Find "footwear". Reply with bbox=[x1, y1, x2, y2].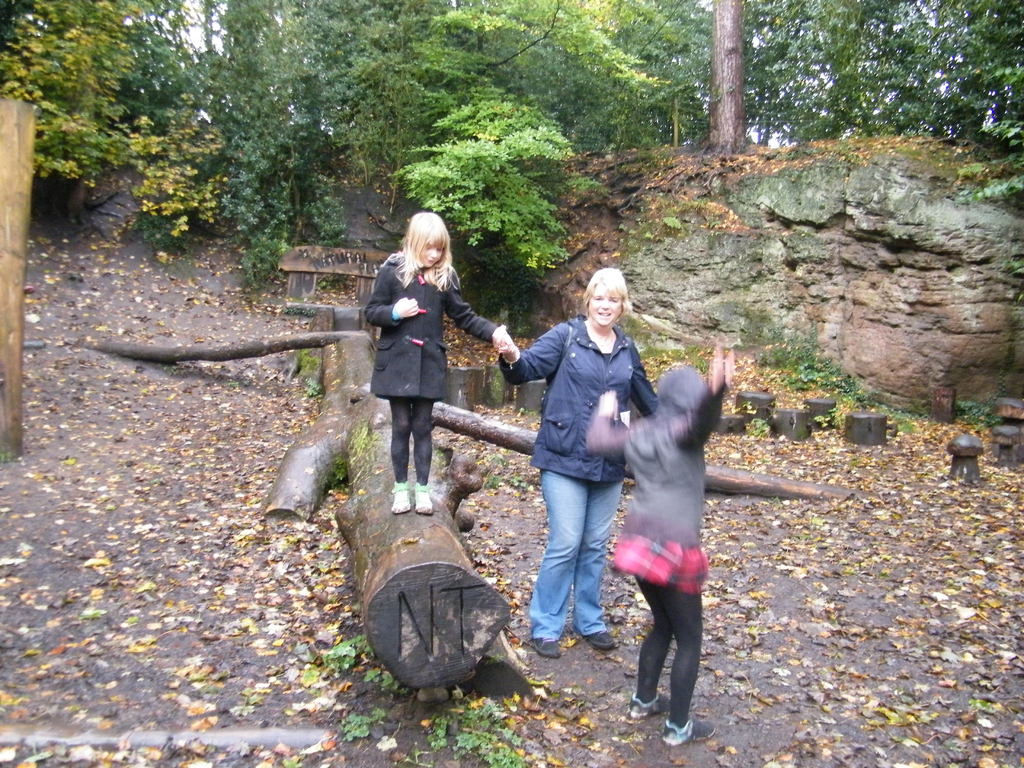
bbox=[533, 637, 559, 657].
